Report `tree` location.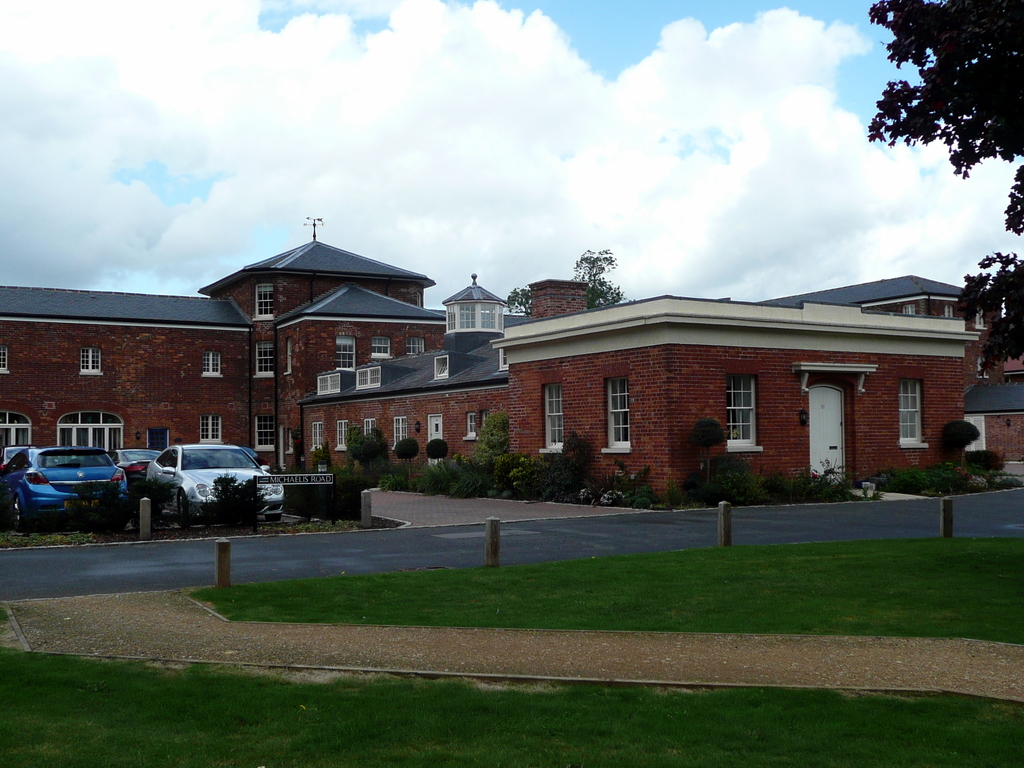
Report: pyautogui.locateOnScreen(867, 0, 1023, 370).
